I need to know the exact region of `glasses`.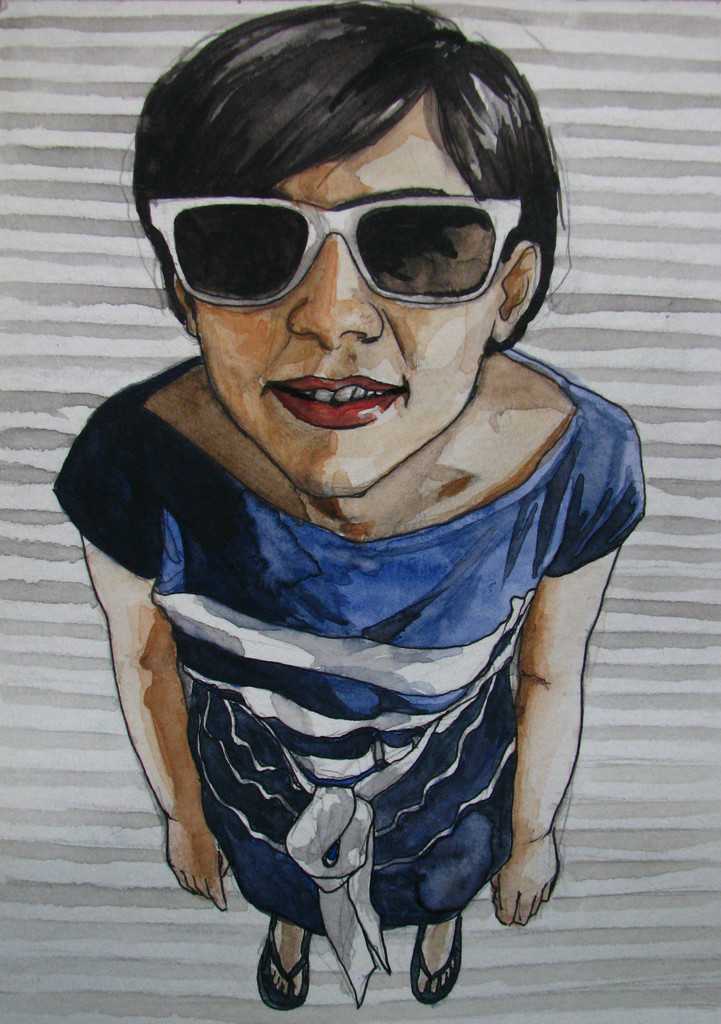
Region: rect(161, 181, 541, 295).
